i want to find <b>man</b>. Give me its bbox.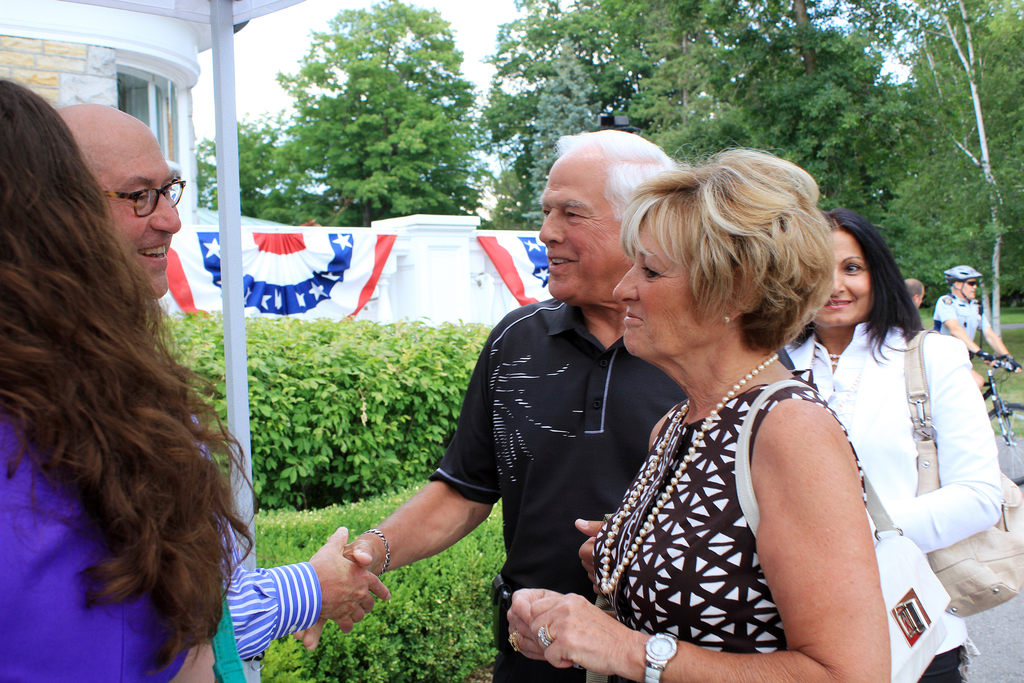
[415,177,690,657].
